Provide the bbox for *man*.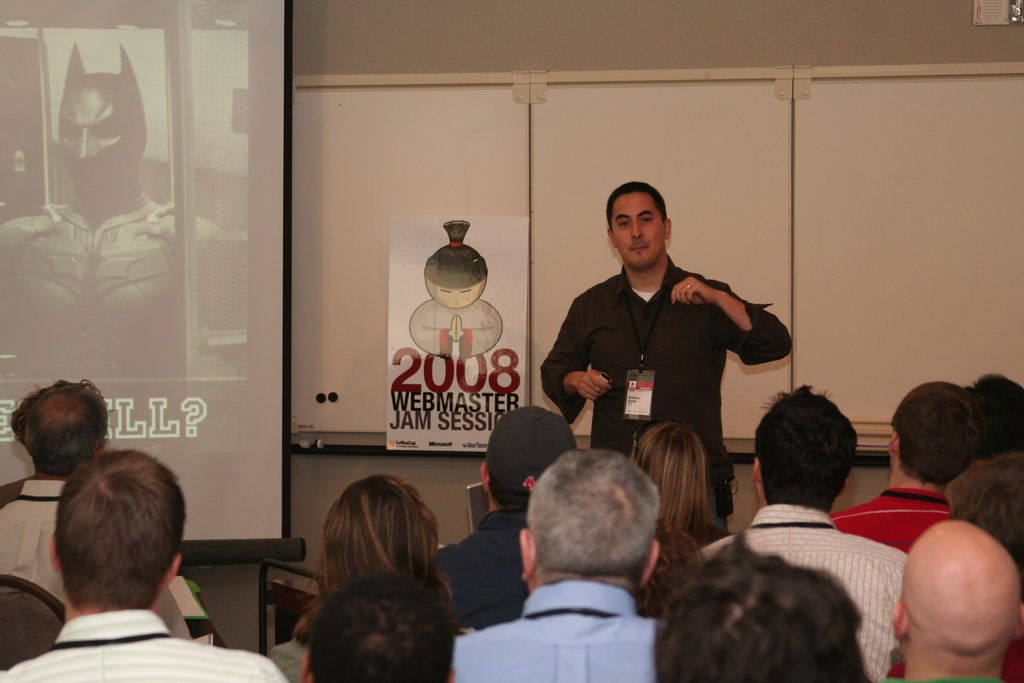
[x1=0, y1=447, x2=290, y2=682].
